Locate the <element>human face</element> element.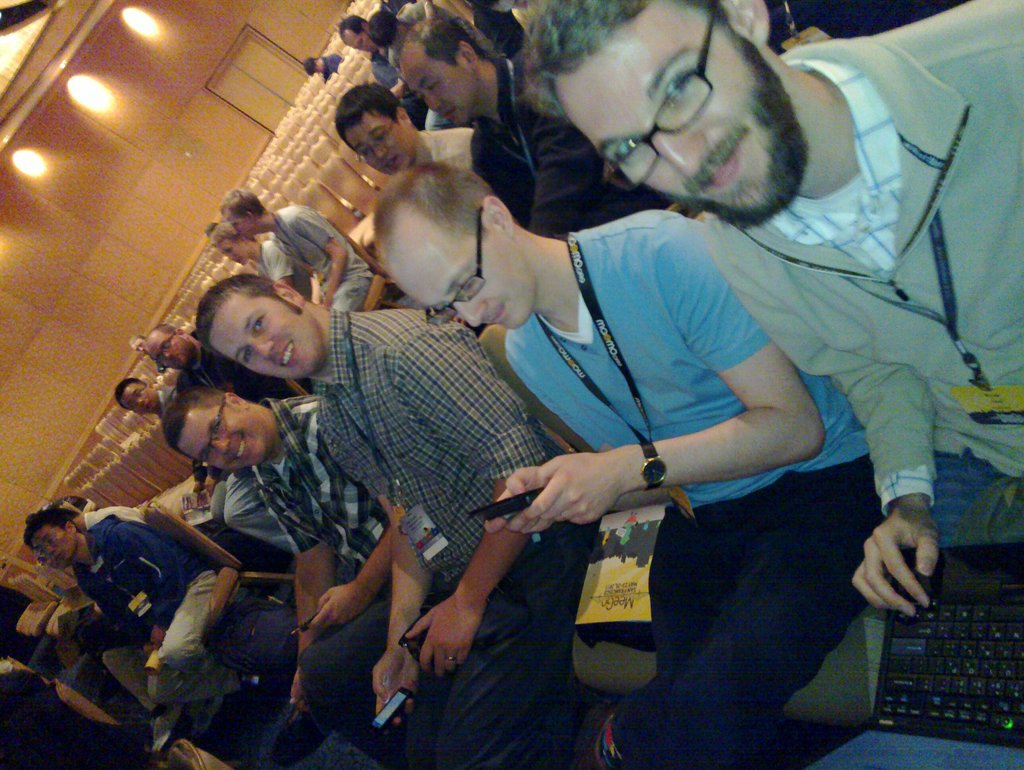
Element bbox: 209 293 325 380.
